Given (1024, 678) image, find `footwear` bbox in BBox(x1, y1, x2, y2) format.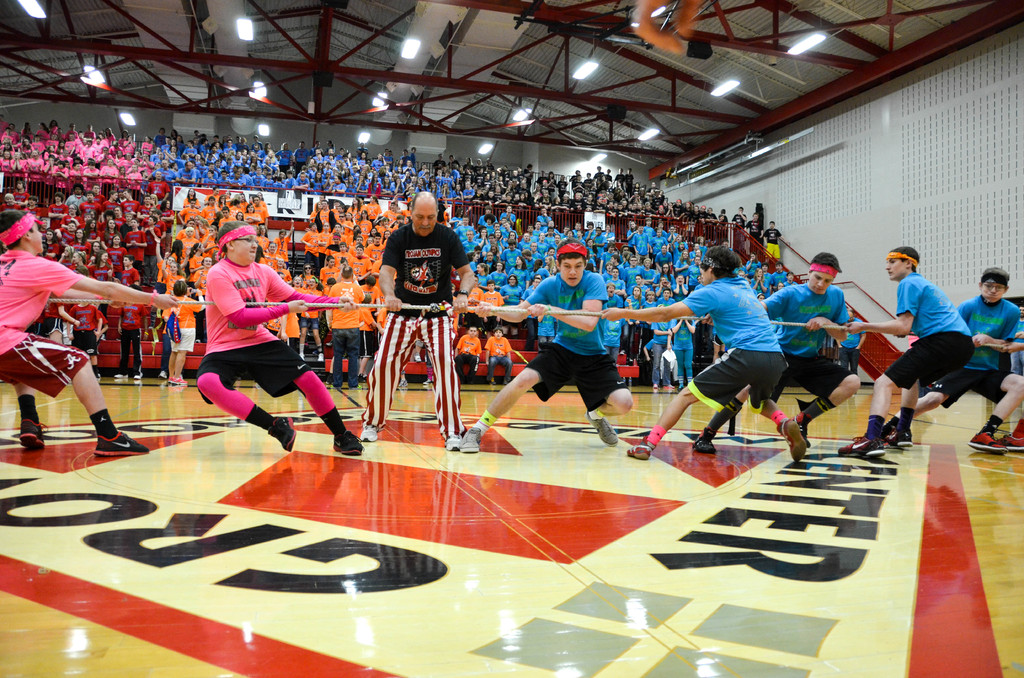
BBox(328, 385, 339, 389).
